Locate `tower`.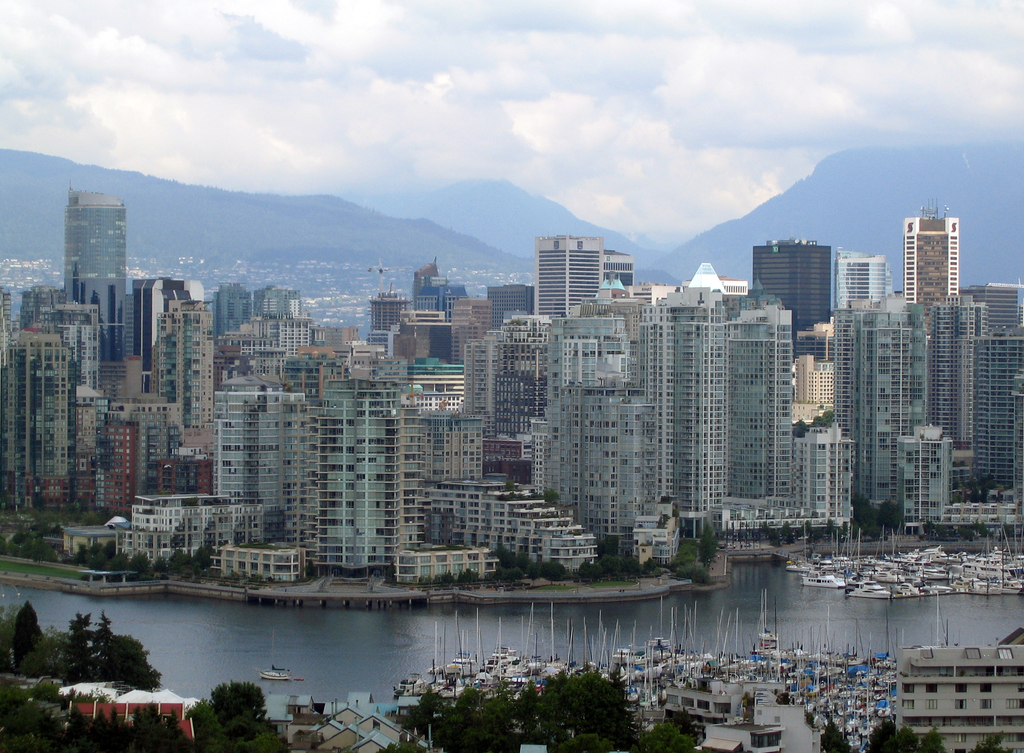
Bounding box: (x1=84, y1=395, x2=159, y2=518).
